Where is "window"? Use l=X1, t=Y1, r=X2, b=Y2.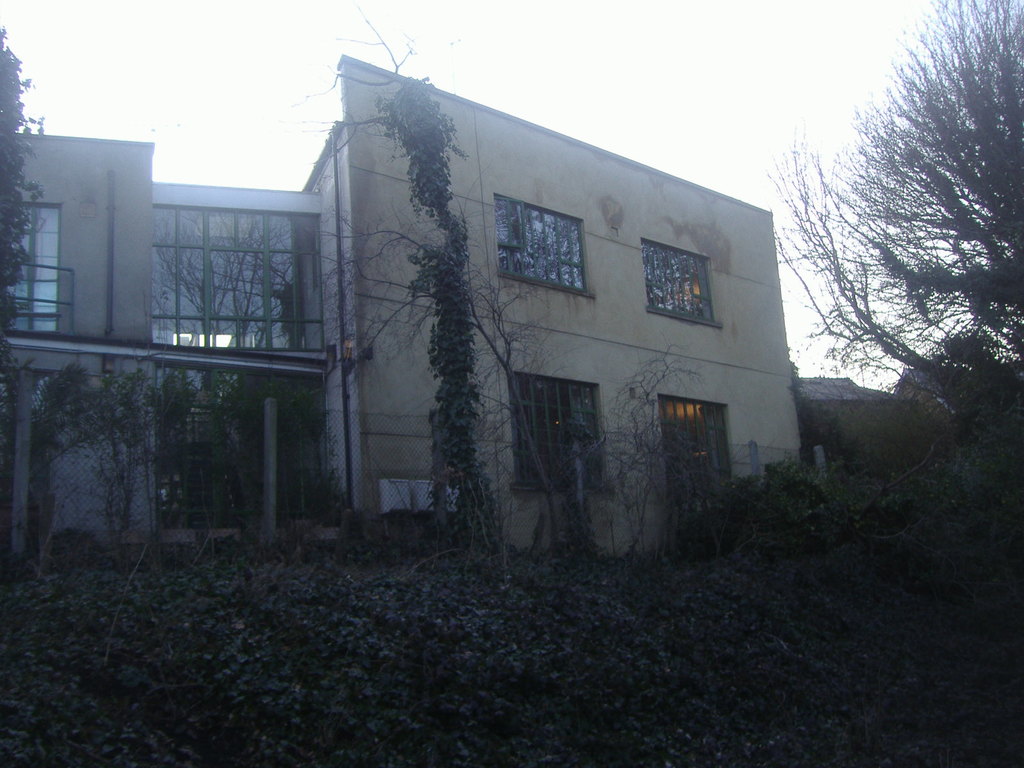
l=493, t=193, r=587, b=289.
